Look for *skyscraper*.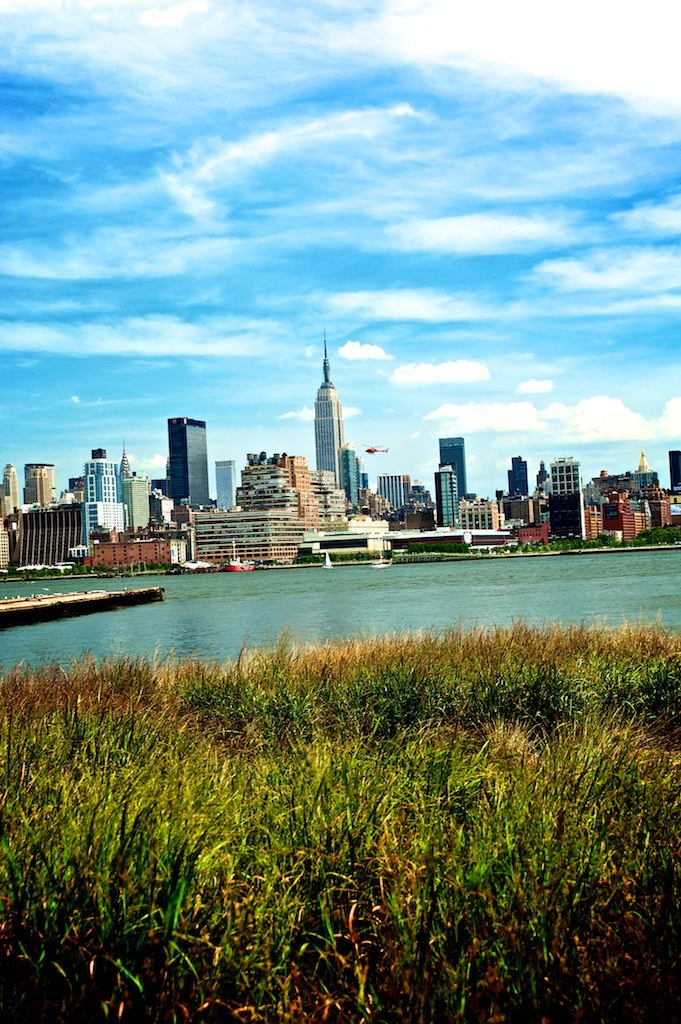
Found: (left=505, top=455, right=532, bottom=503).
